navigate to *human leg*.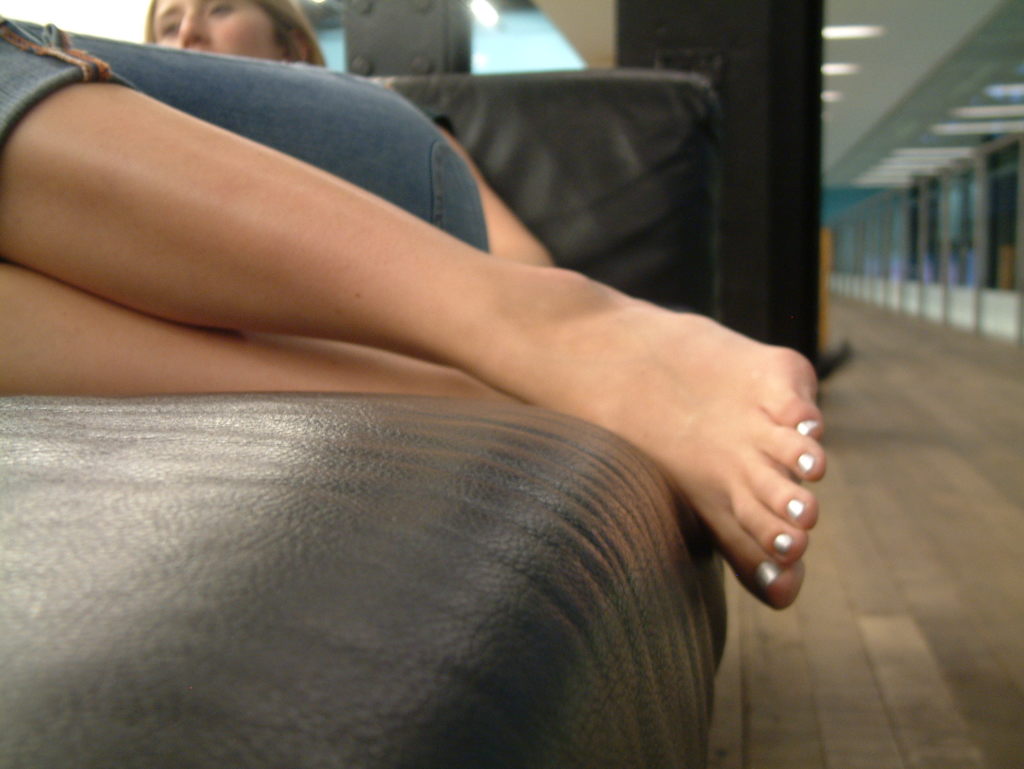
Navigation target: (left=0, top=264, right=529, bottom=397).
